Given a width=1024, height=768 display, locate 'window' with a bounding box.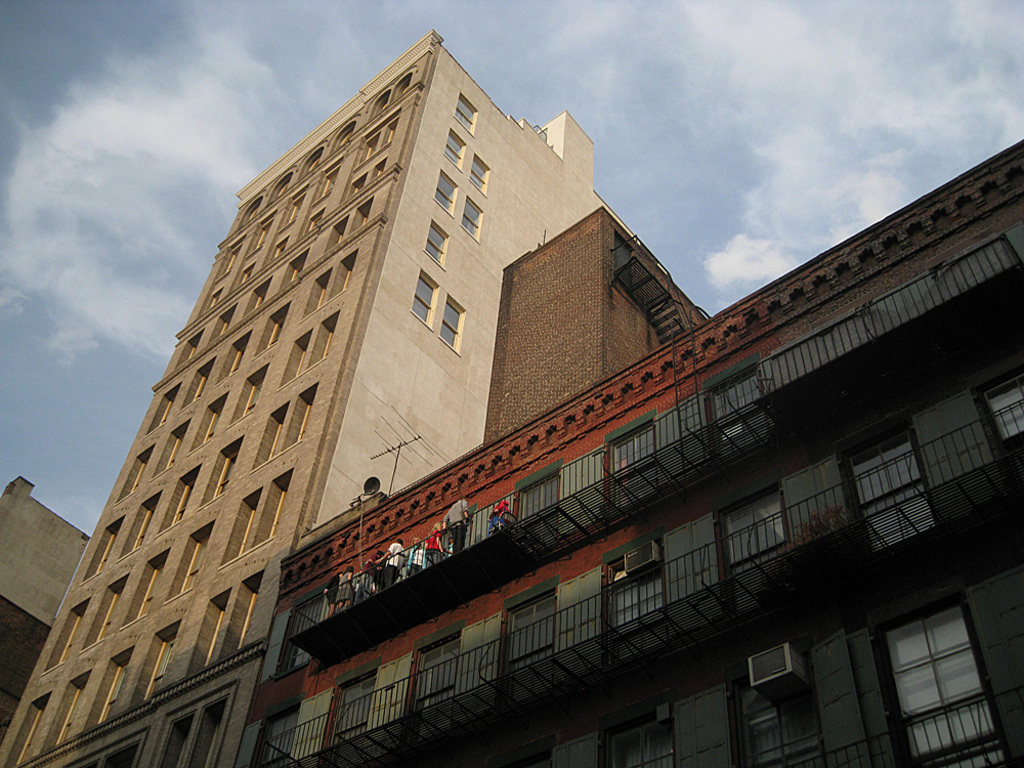
Located: crop(174, 355, 212, 404).
